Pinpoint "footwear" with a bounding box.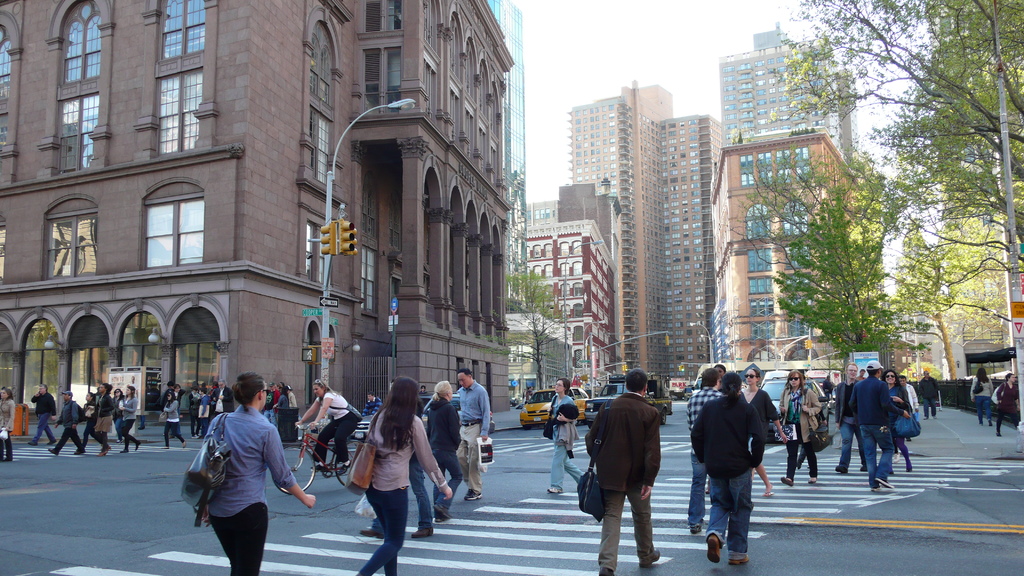
crop(993, 431, 1000, 436).
